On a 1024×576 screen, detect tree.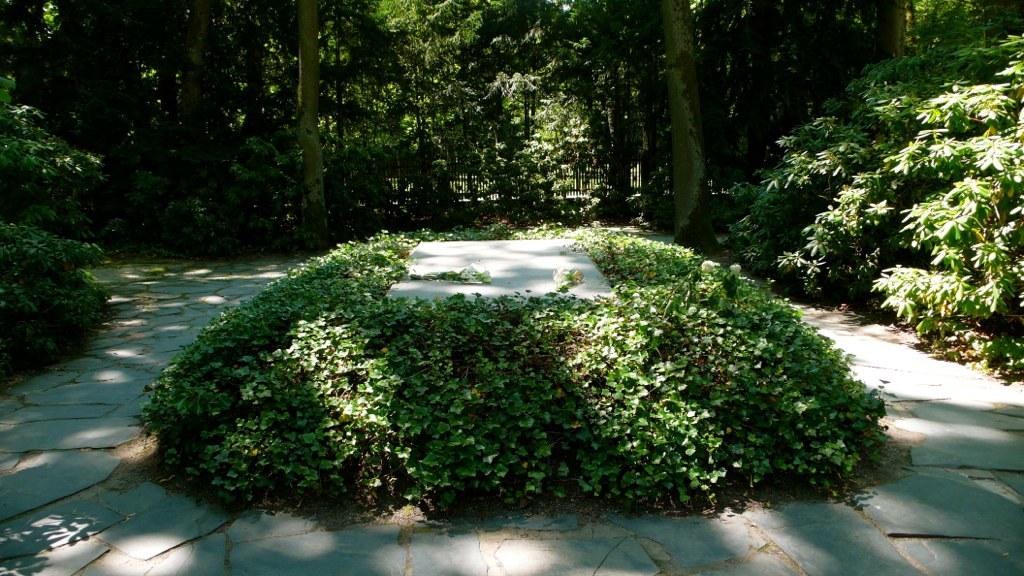
[x1=758, y1=2, x2=1023, y2=382].
